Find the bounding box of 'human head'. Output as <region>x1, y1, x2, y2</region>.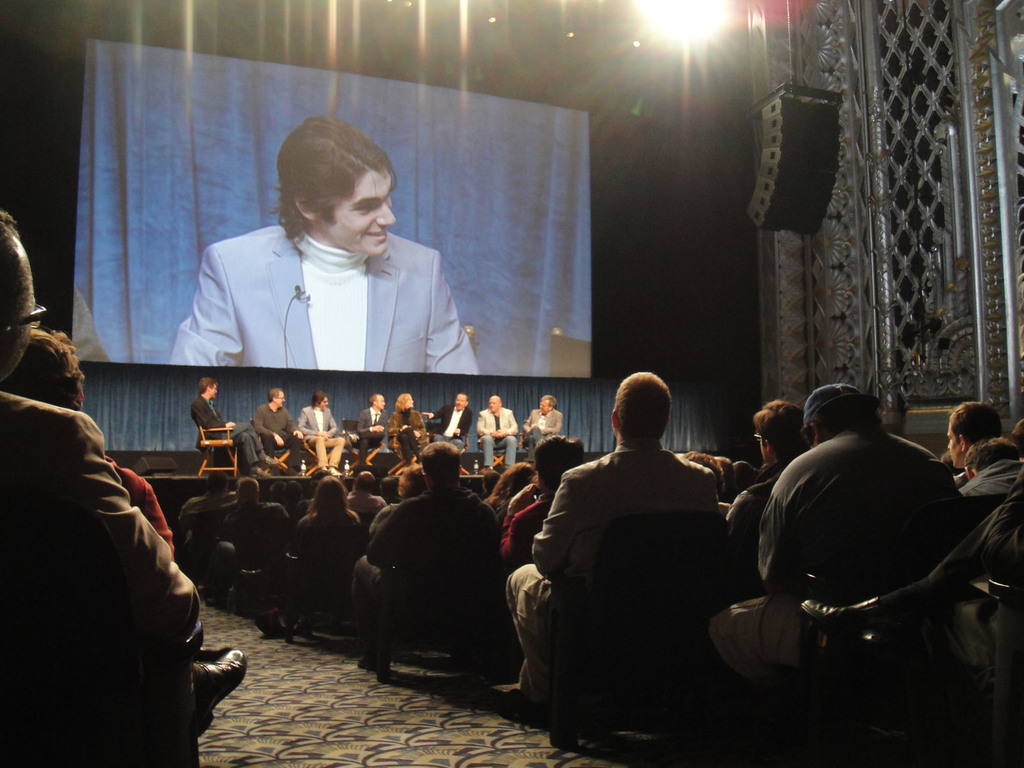
<region>1012, 420, 1023, 463</region>.
